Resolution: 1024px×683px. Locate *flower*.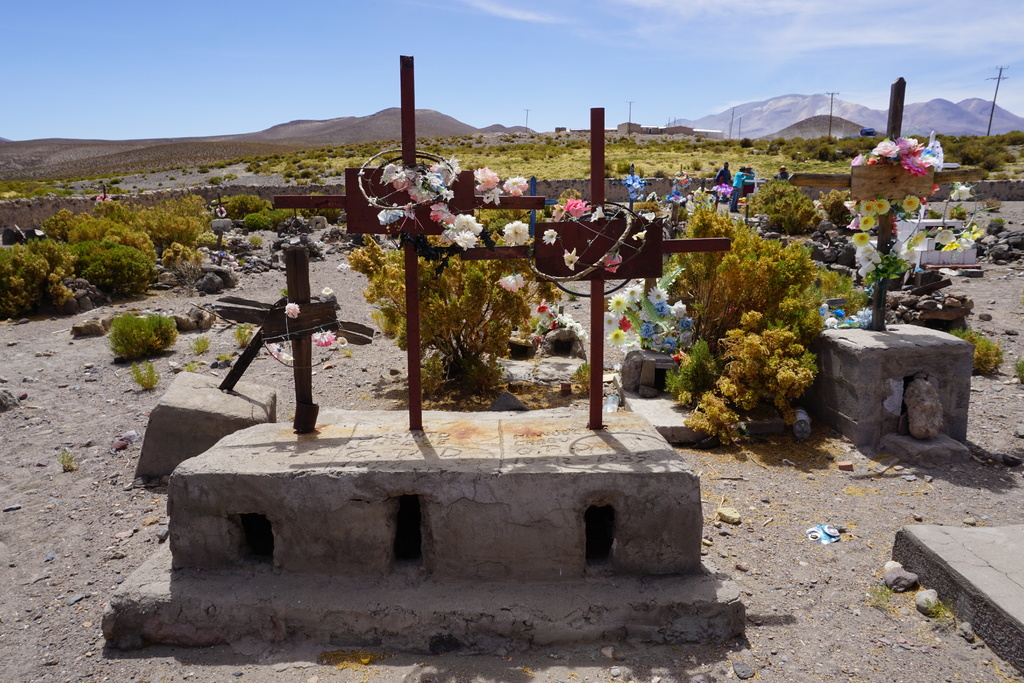
315, 327, 339, 351.
